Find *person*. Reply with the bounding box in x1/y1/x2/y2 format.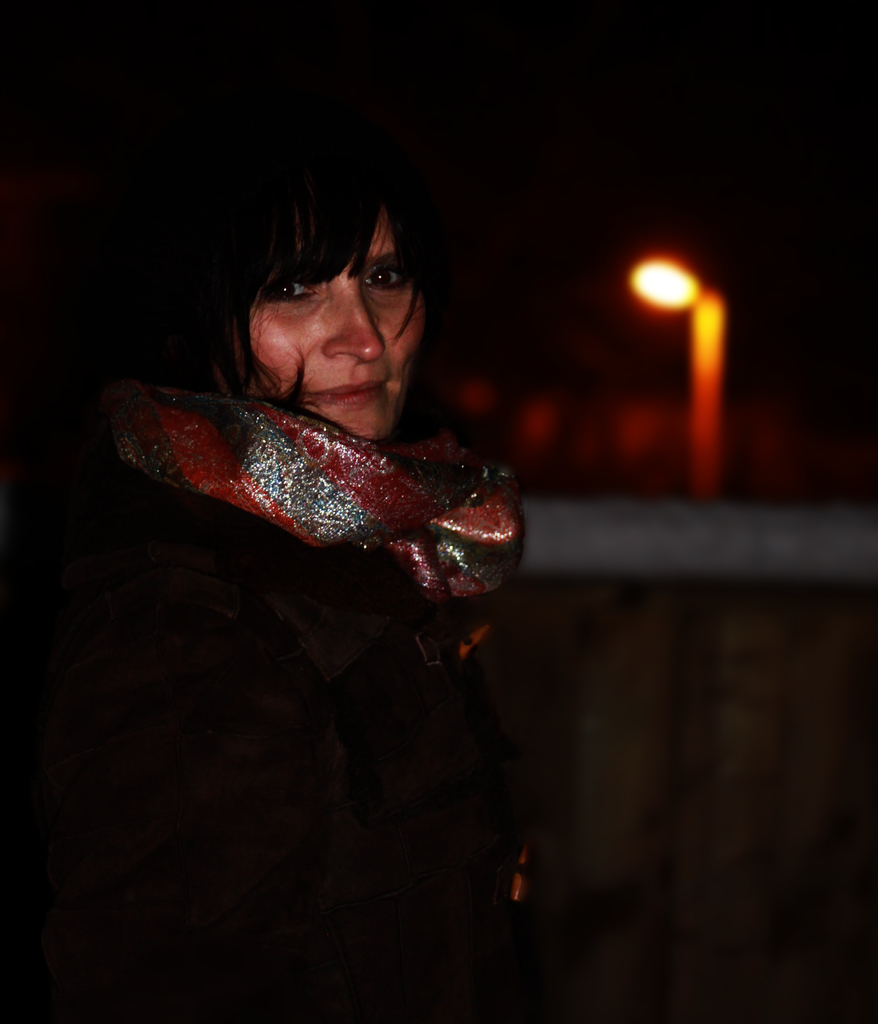
46/203/658/941.
